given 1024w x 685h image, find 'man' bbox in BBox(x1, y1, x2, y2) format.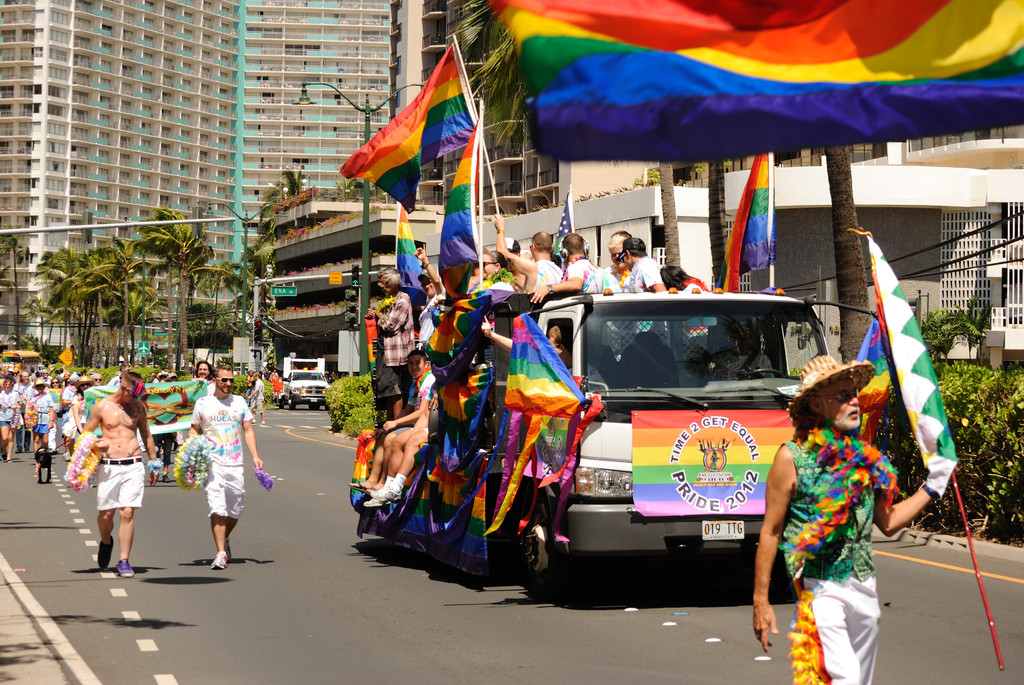
BBox(11, 369, 33, 453).
